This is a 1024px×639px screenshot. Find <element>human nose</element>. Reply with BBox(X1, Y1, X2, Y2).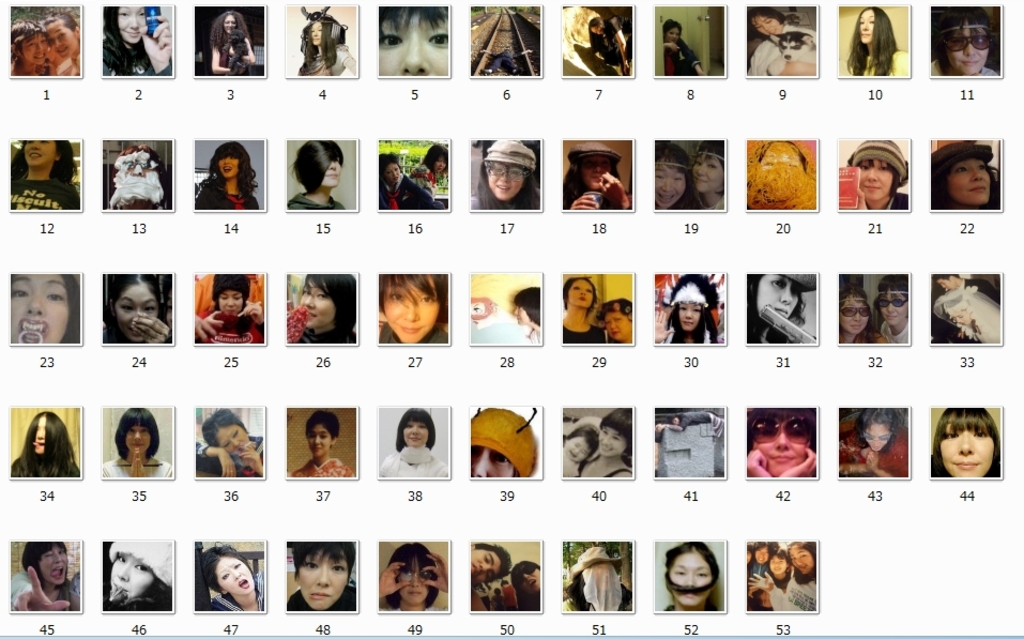
BBox(134, 429, 141, 445).
